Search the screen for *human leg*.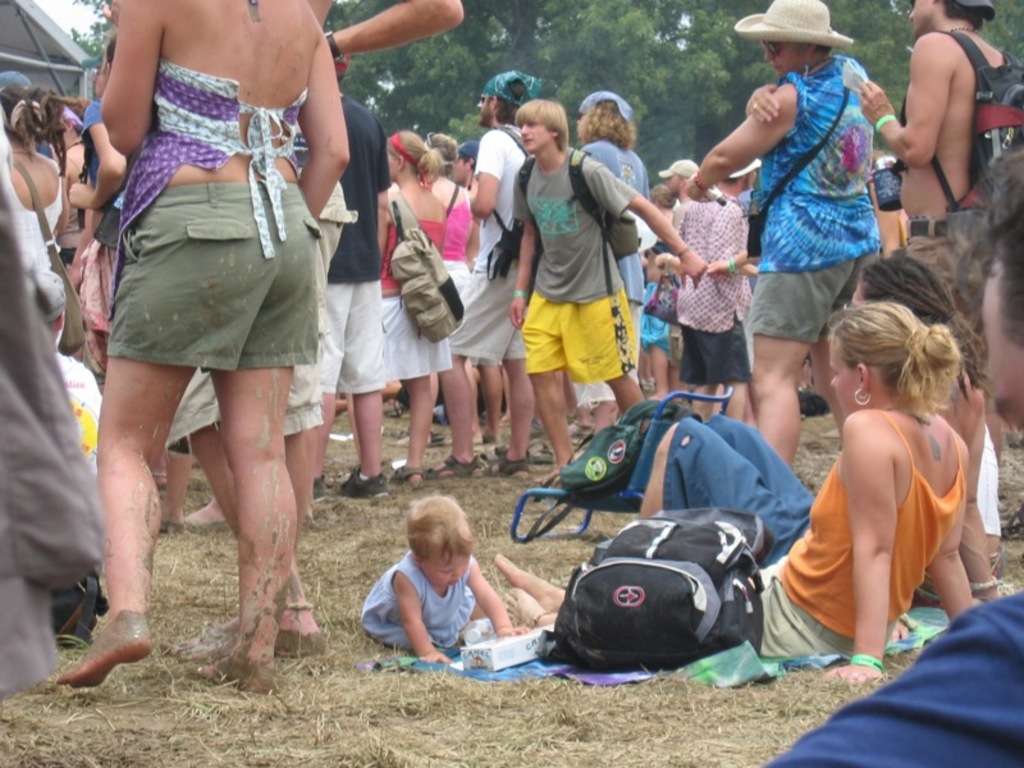
Found at (605,371,641,412).
